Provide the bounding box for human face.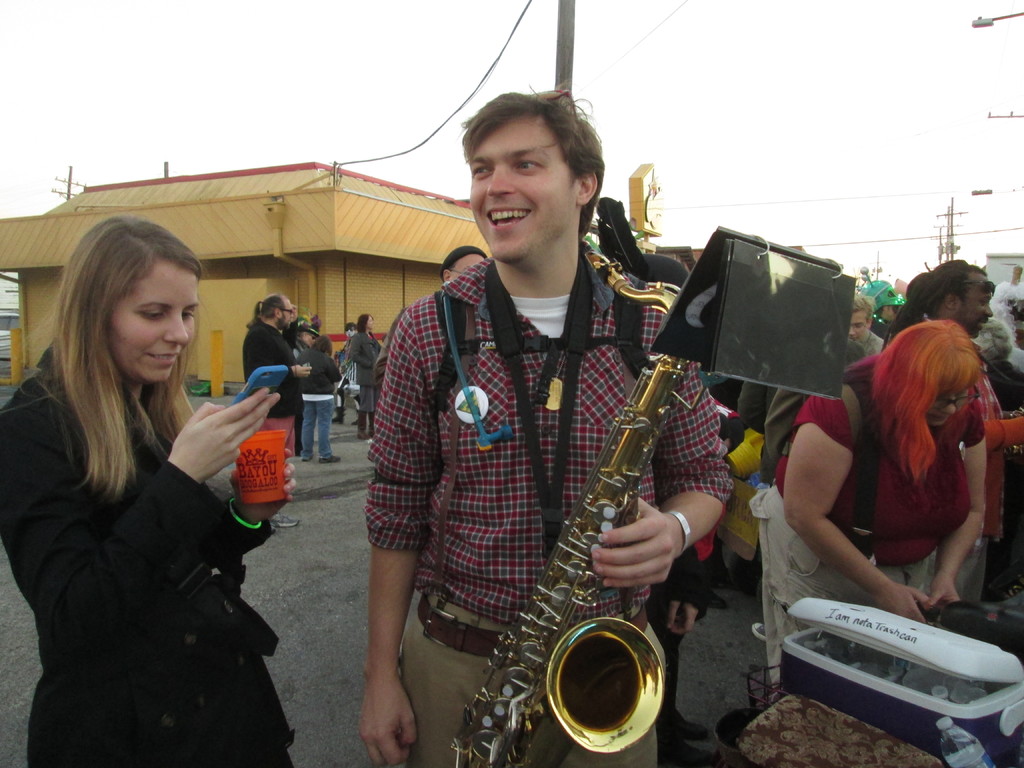
(x1=466, y1=120, x2=580, y2=264).
